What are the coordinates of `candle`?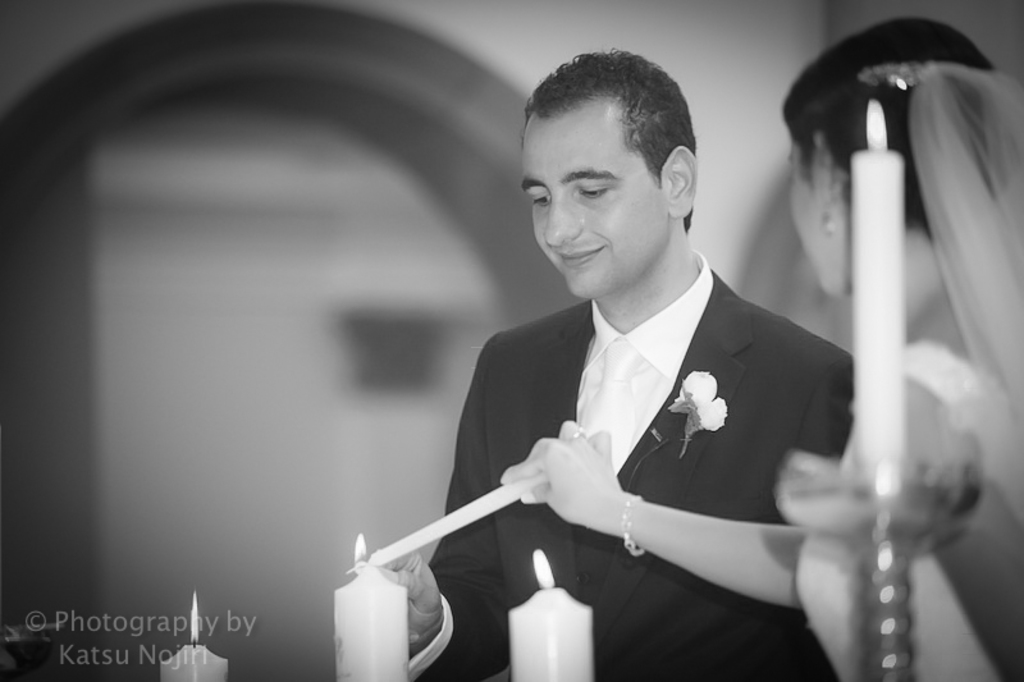
[157, 586, 228, 681].
